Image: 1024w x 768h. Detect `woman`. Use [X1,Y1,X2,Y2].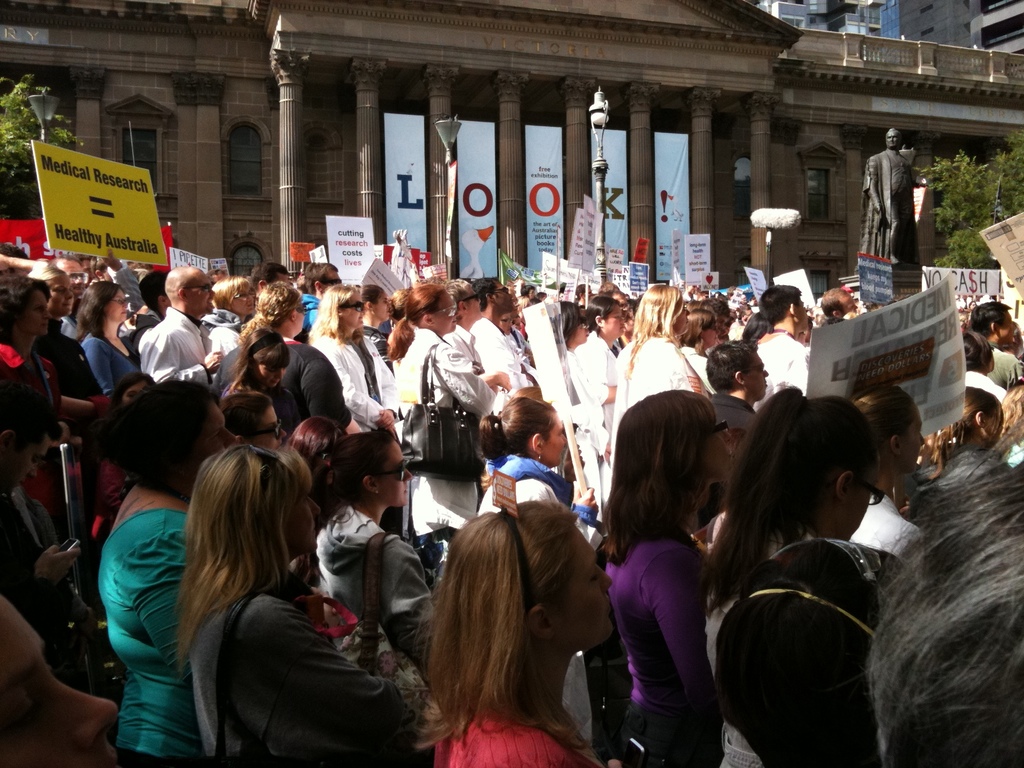
[0,276,72,604].
